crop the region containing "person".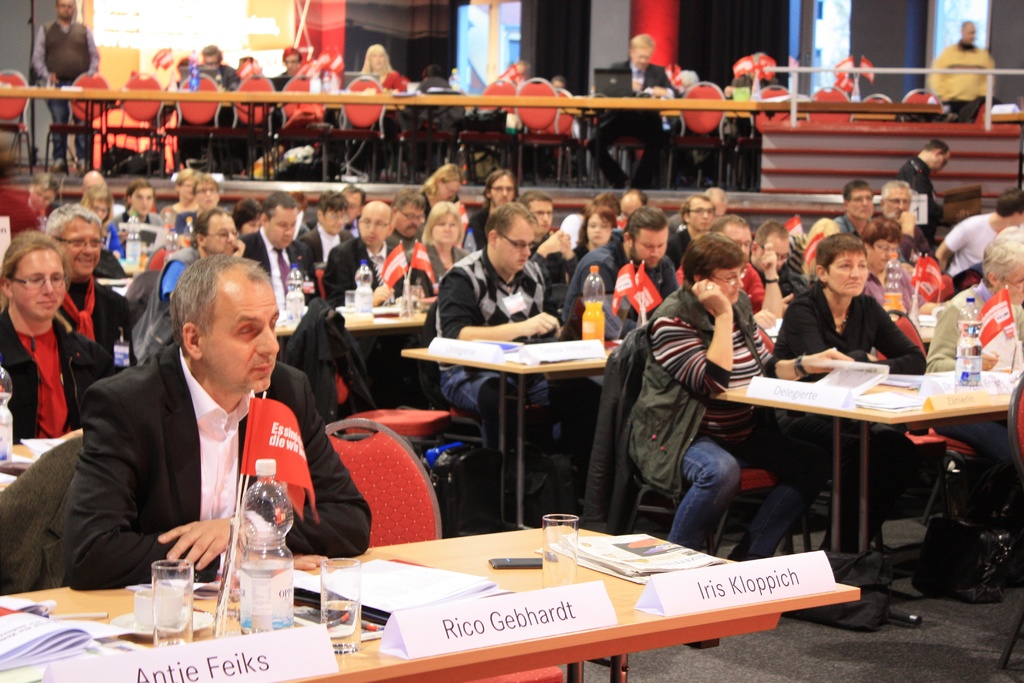
Crop region: bbox=[0, 233, 127, 442].
